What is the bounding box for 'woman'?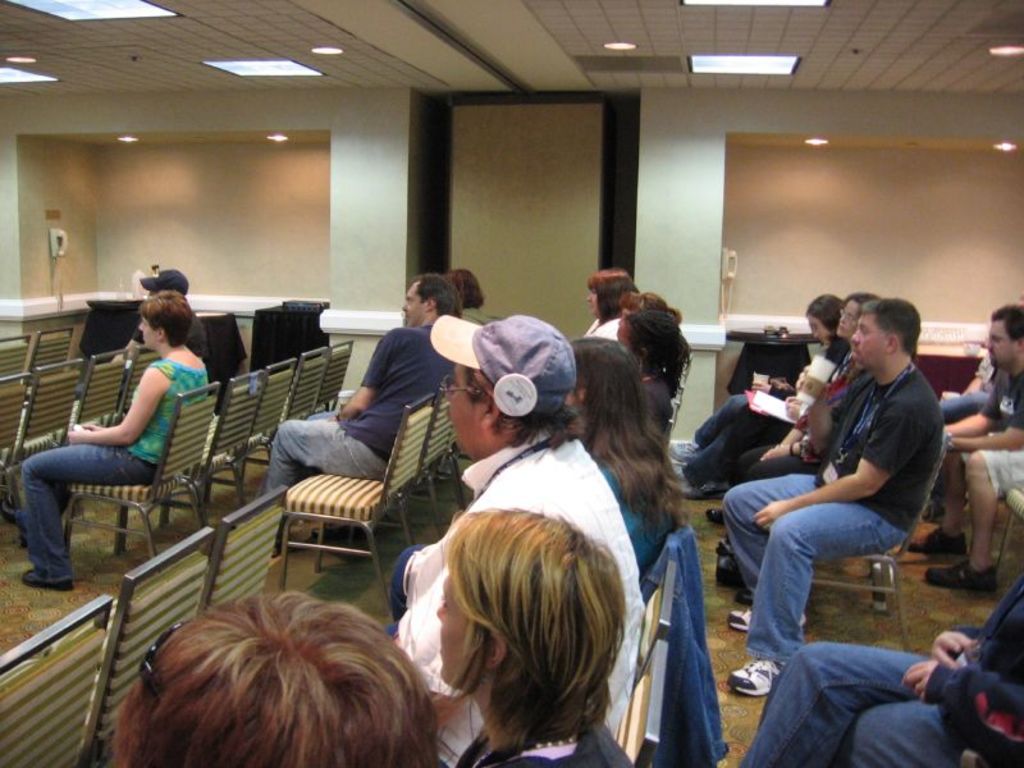
(left=388, top=334, right=689, bottom=641).
